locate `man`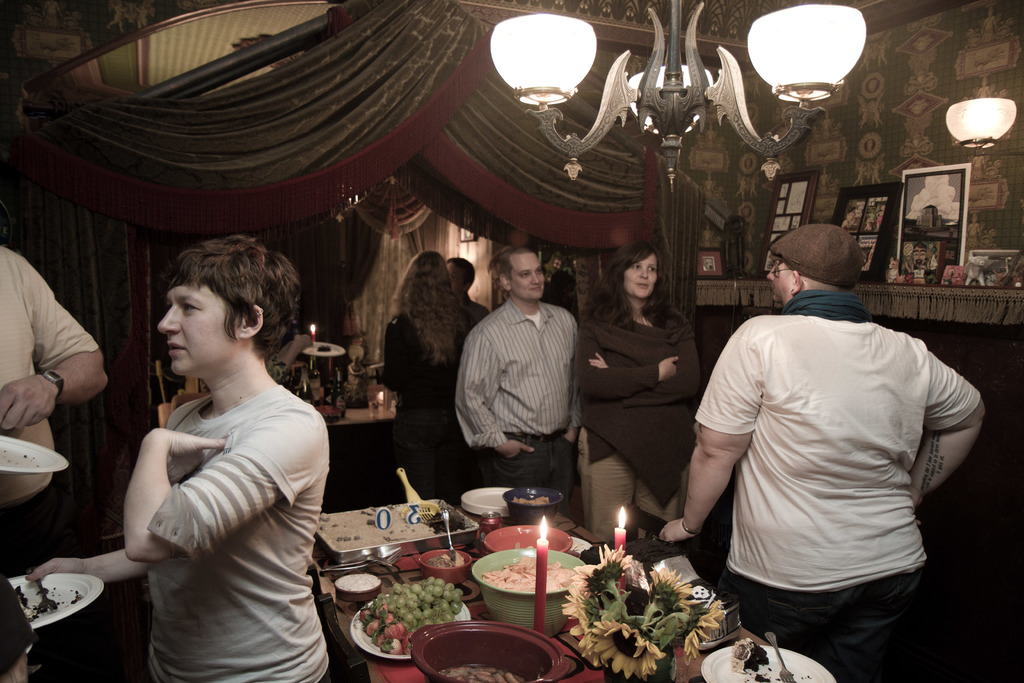
locate(453, 243, 579, 532)
